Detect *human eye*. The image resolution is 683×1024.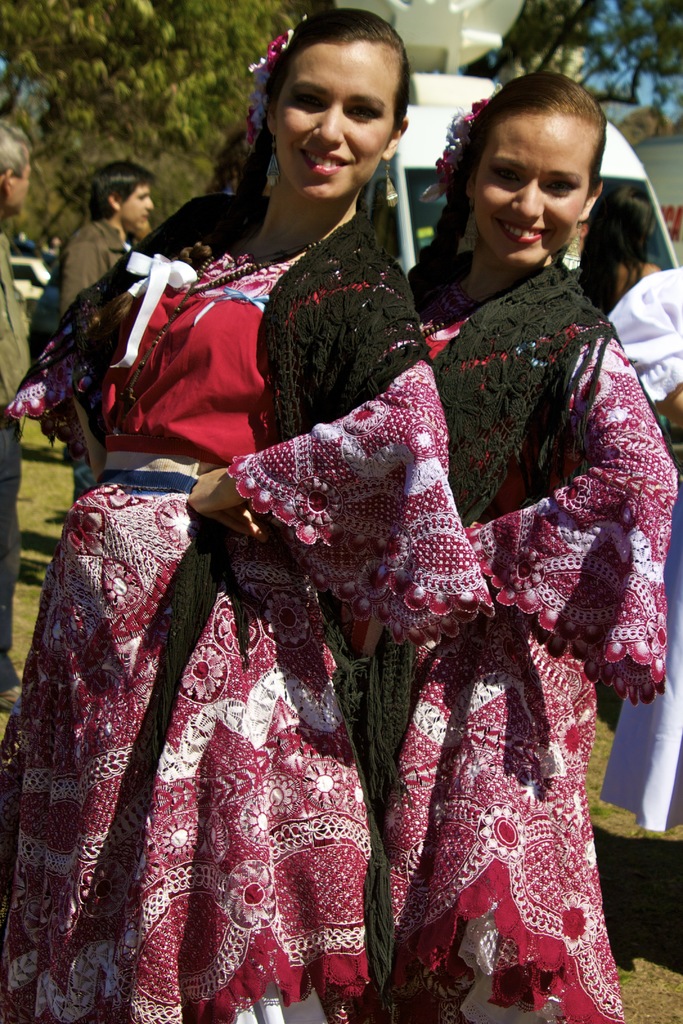
Rect(484, 160, 525, 188).
